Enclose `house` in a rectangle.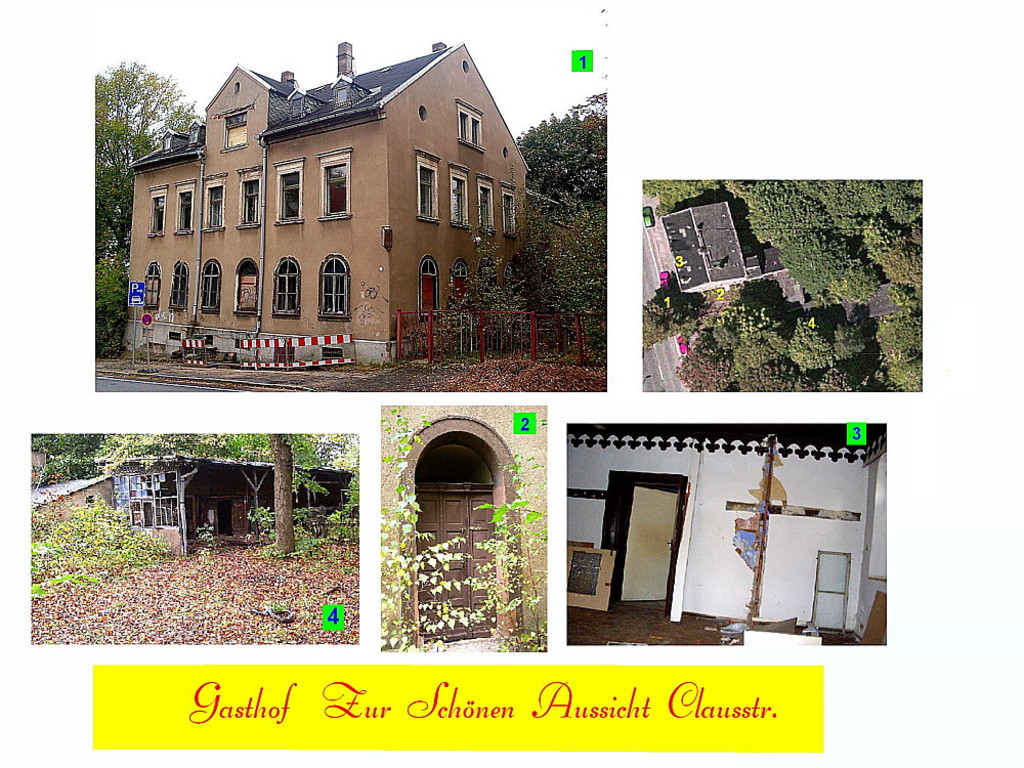
[x1=57, y1=434, x2=319, y2=558].
